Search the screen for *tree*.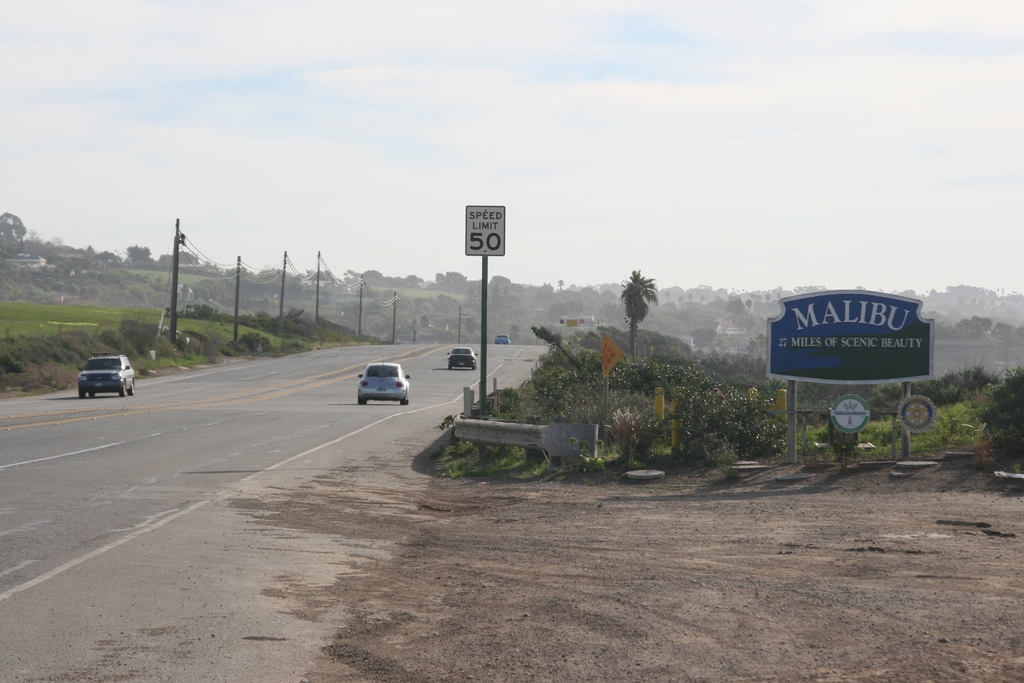
Found at 1 207 26 248.
